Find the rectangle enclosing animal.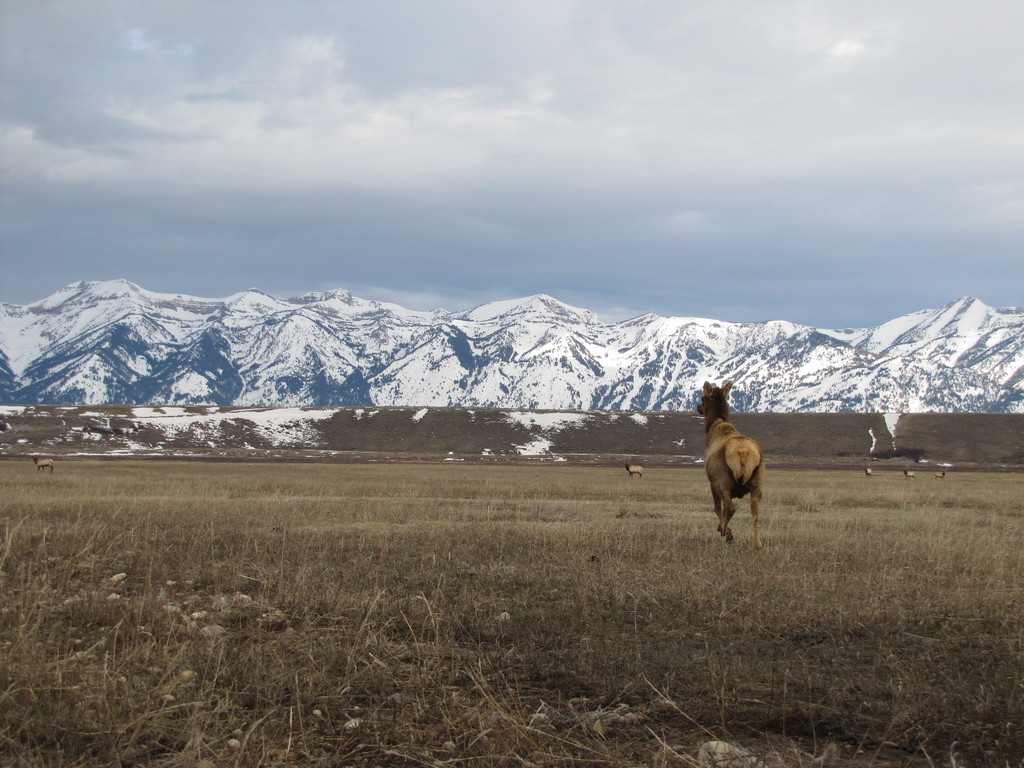
Rect(31, 456, 54, 475).
